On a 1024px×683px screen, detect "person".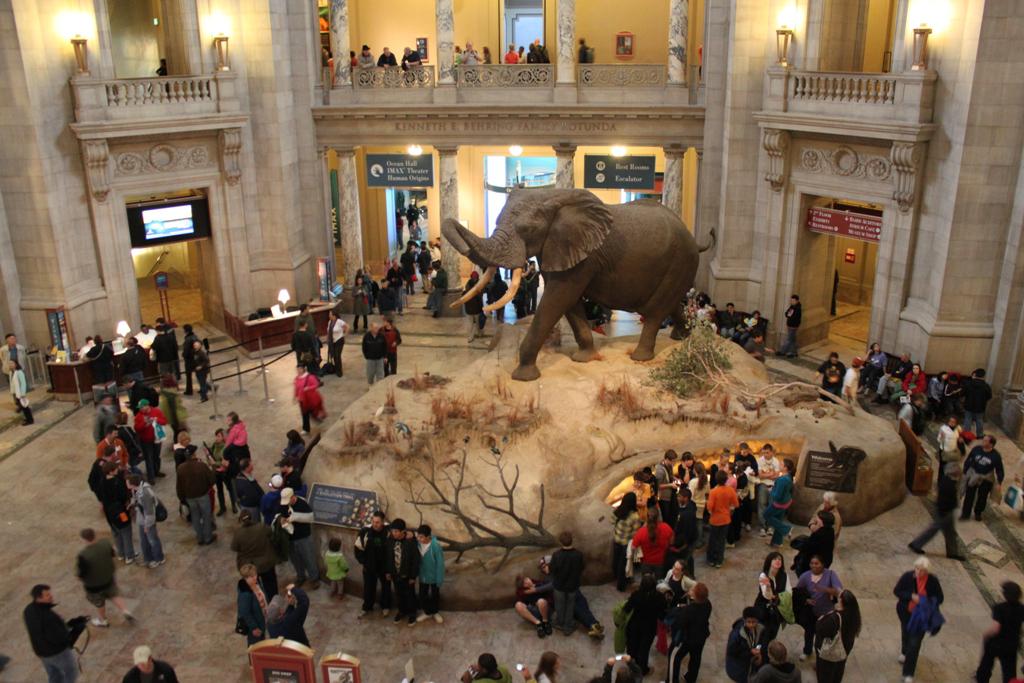
[793,554,848,661].
